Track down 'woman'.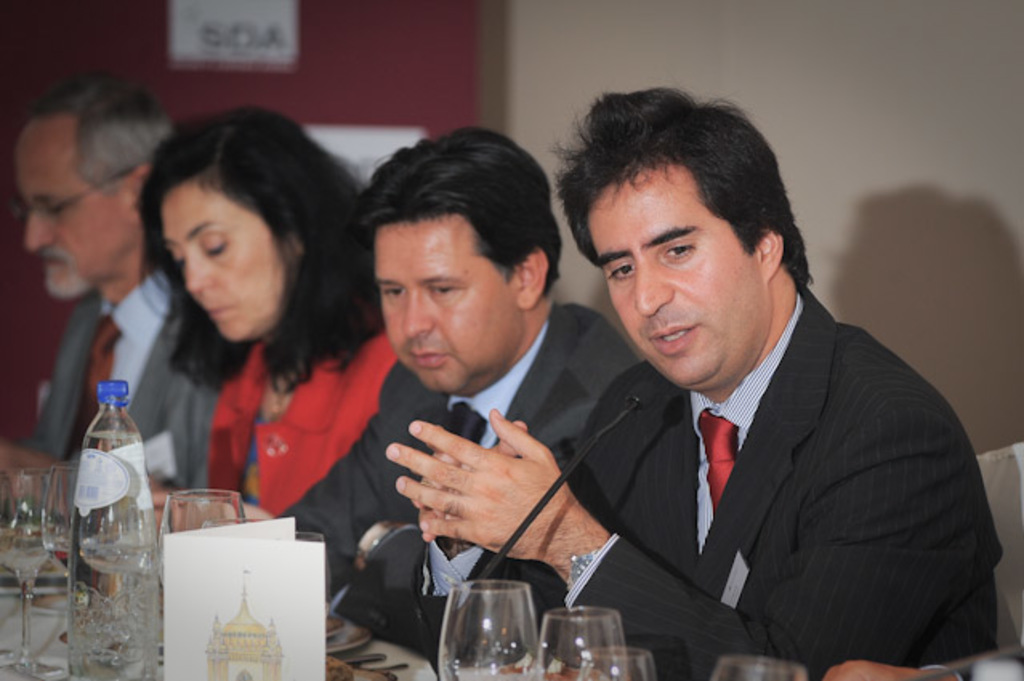
Tracked to (x1=131, y1=107, x2=401, y2=530).
